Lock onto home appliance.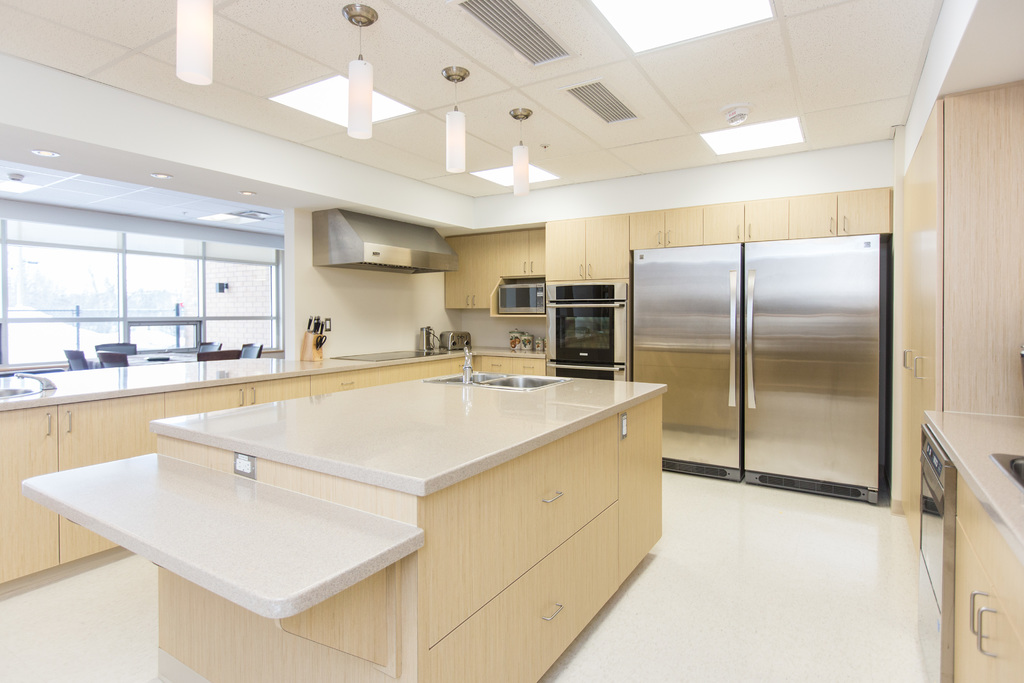
Locked: [left=333, top=349, right=451, bottom=365].
